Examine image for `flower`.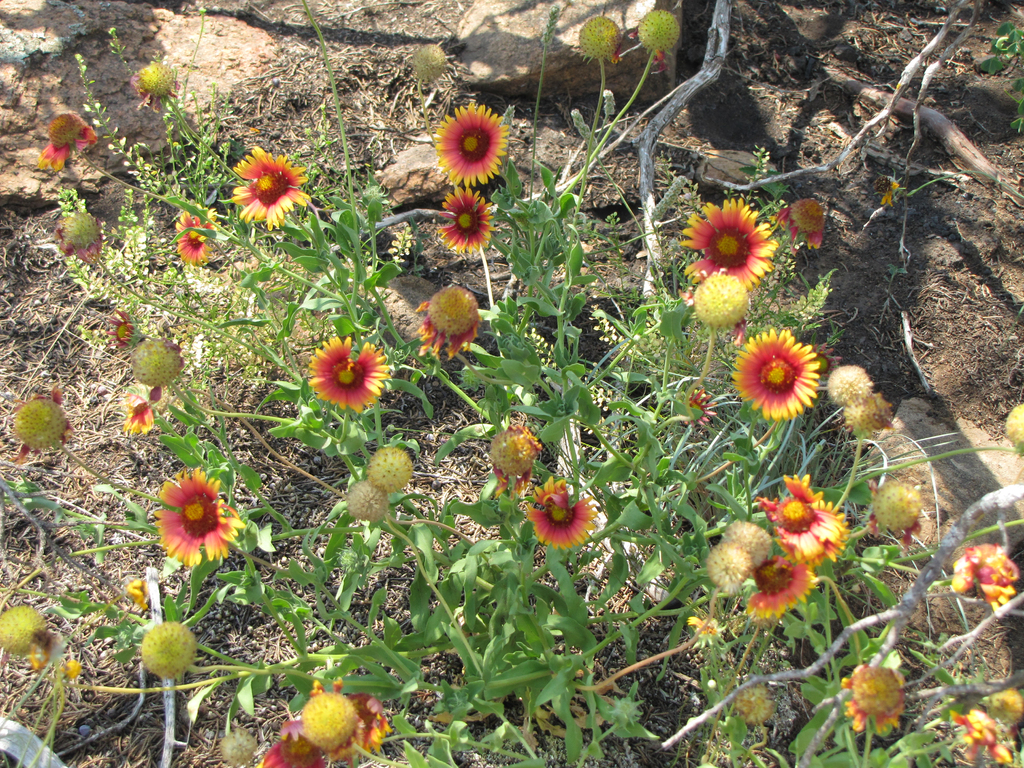
Examination result: <box>635,9,684,68</box>.
